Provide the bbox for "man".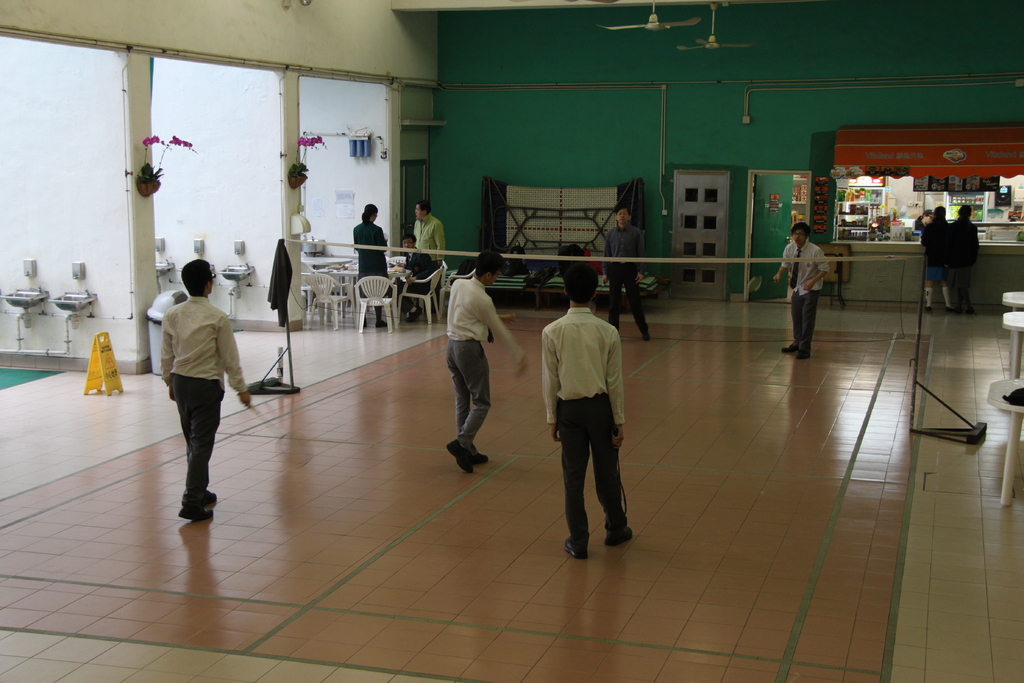
x1=766, y1=220, x2=829, y2=357.
